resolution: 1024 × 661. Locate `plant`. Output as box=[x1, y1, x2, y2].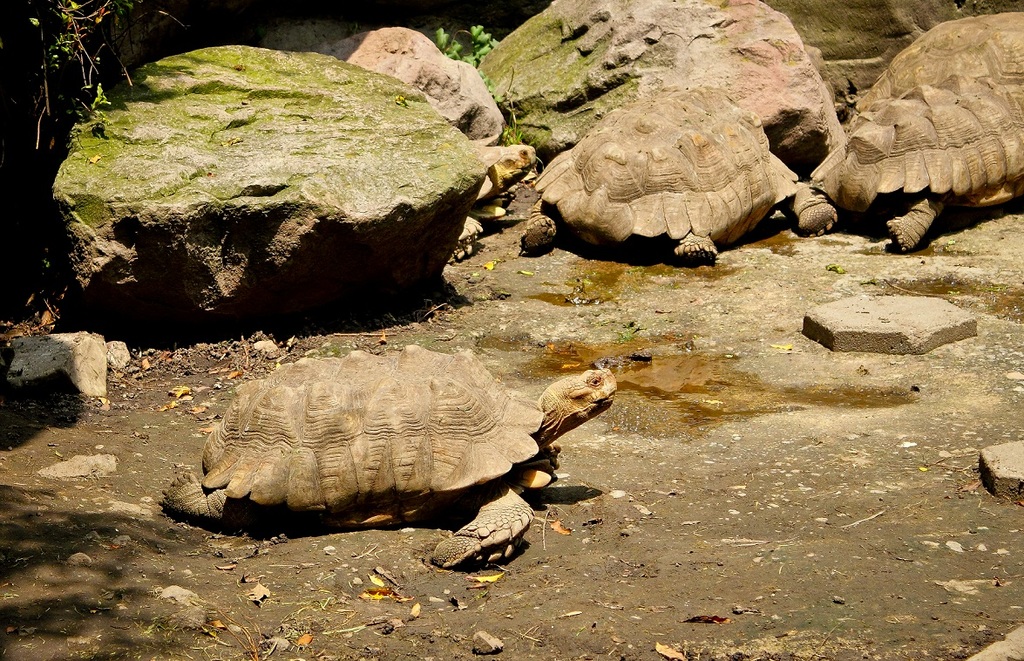
box=[478, 70, 506, 106].
